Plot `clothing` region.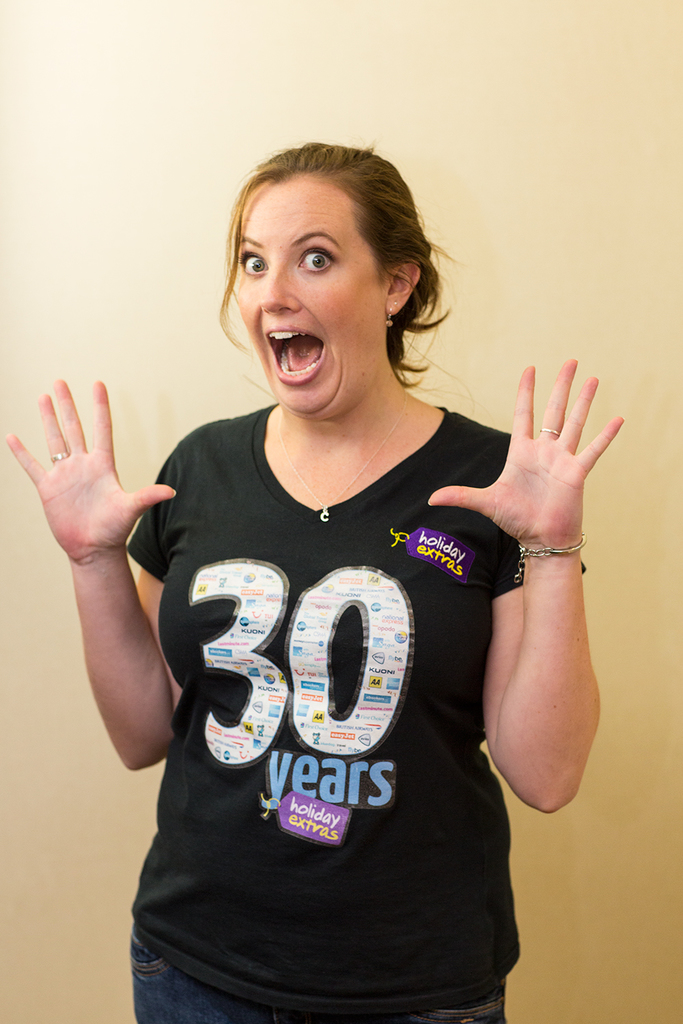
Plotted at locate(139, 397, 559, 945).
